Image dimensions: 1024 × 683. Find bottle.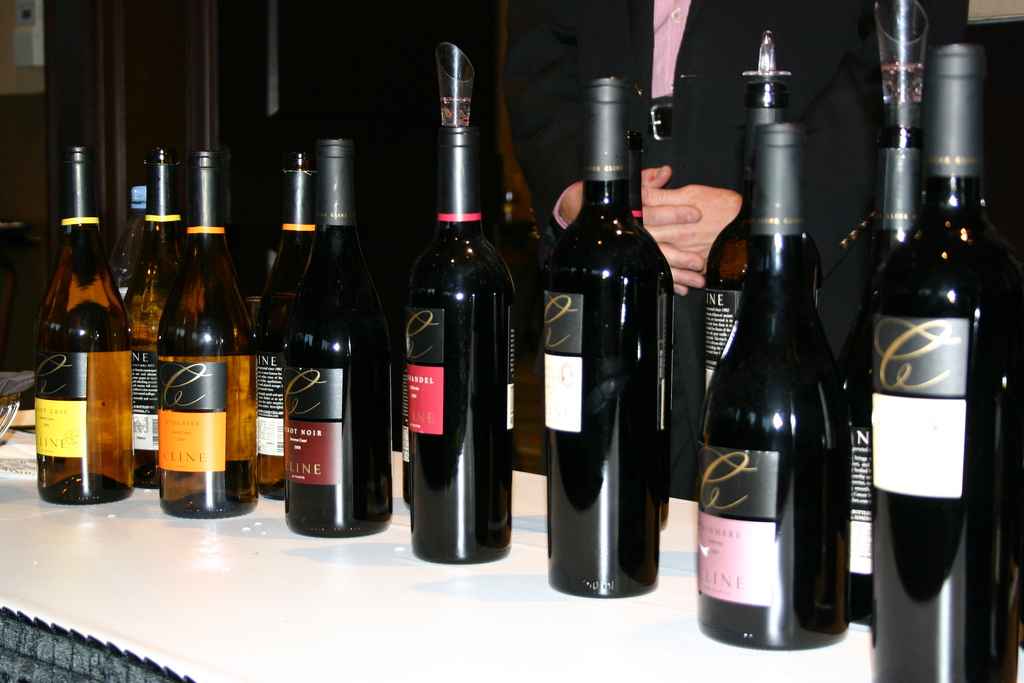
[left=870, top=44, right=1023, bottom=682].
